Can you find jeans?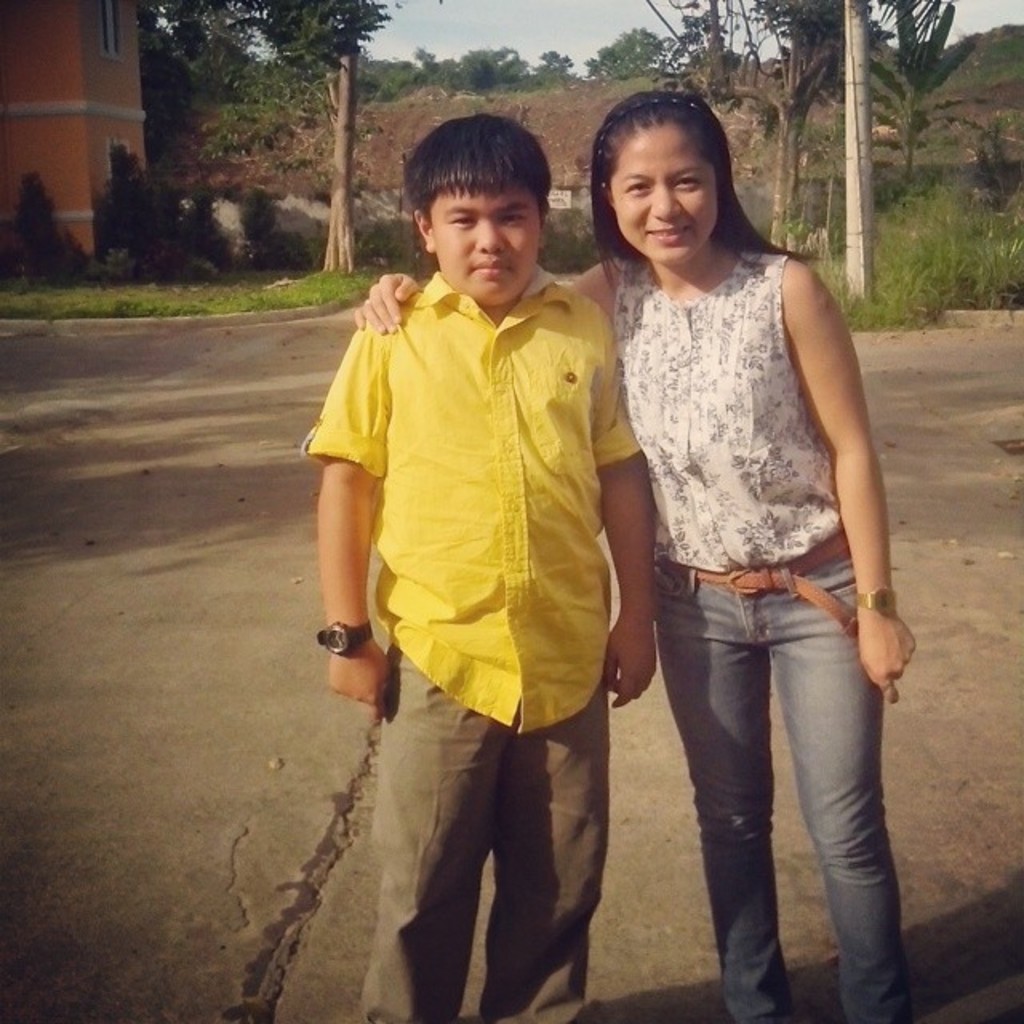
Yes, bounding box: box=[653, 547, 918, 1005].
